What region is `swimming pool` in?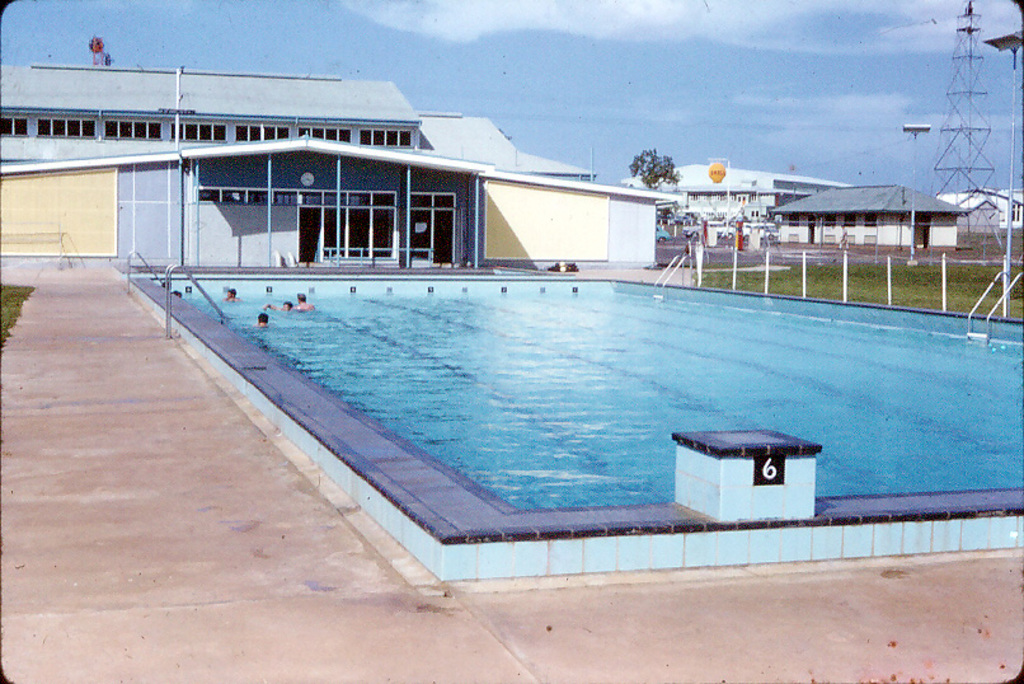
[x1=100, y1=258, x2=992, y2=608].
